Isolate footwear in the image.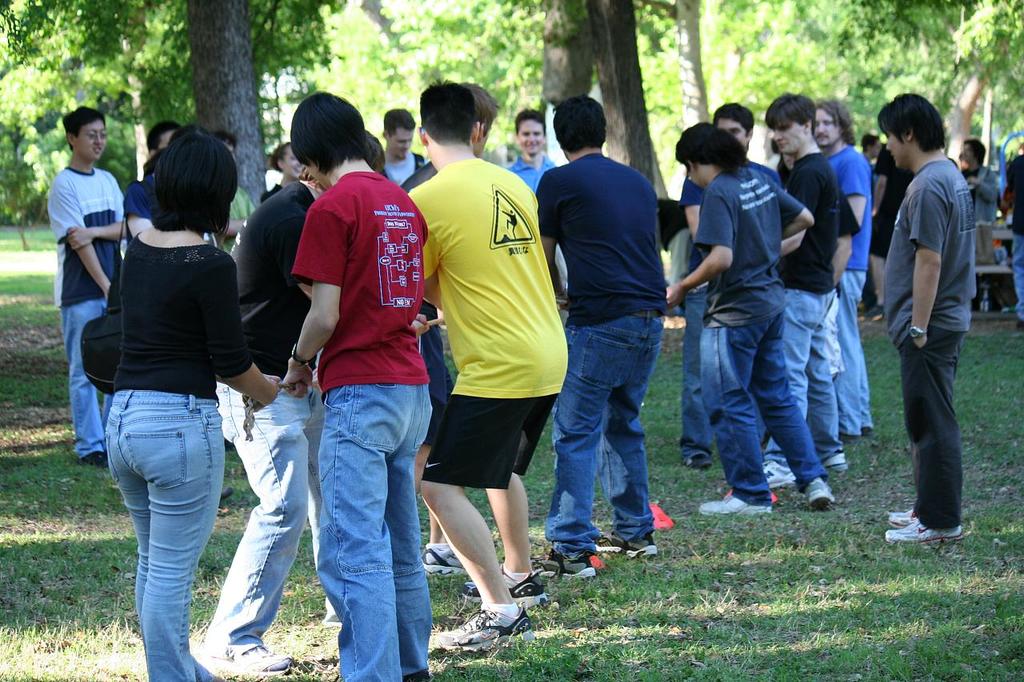
Isolated region: <region>433, 601, 534, 651</region>.
